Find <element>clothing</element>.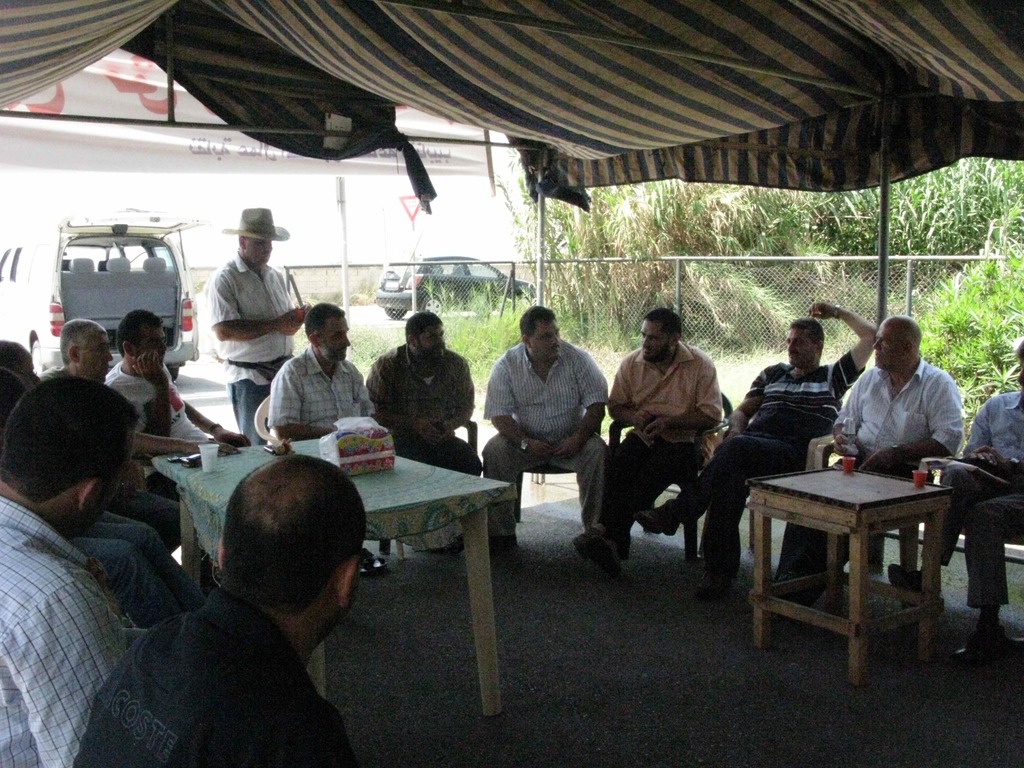
(left=209, top=257, right=295, bottom=442).
